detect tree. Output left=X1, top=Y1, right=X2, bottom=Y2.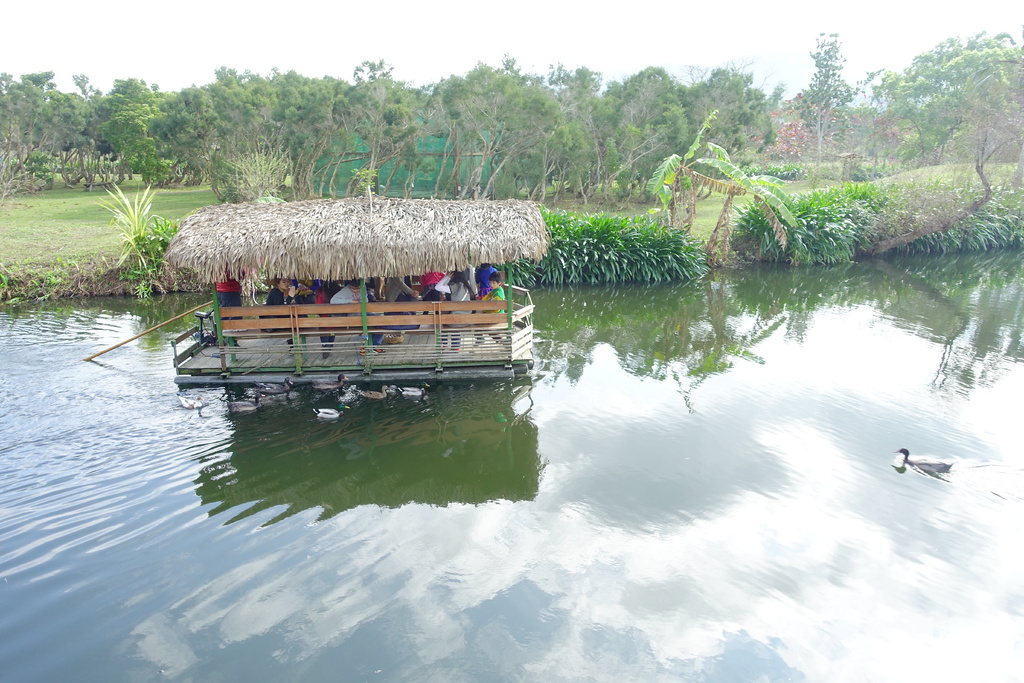
left=794, top=32, right=888, bottom=159.
